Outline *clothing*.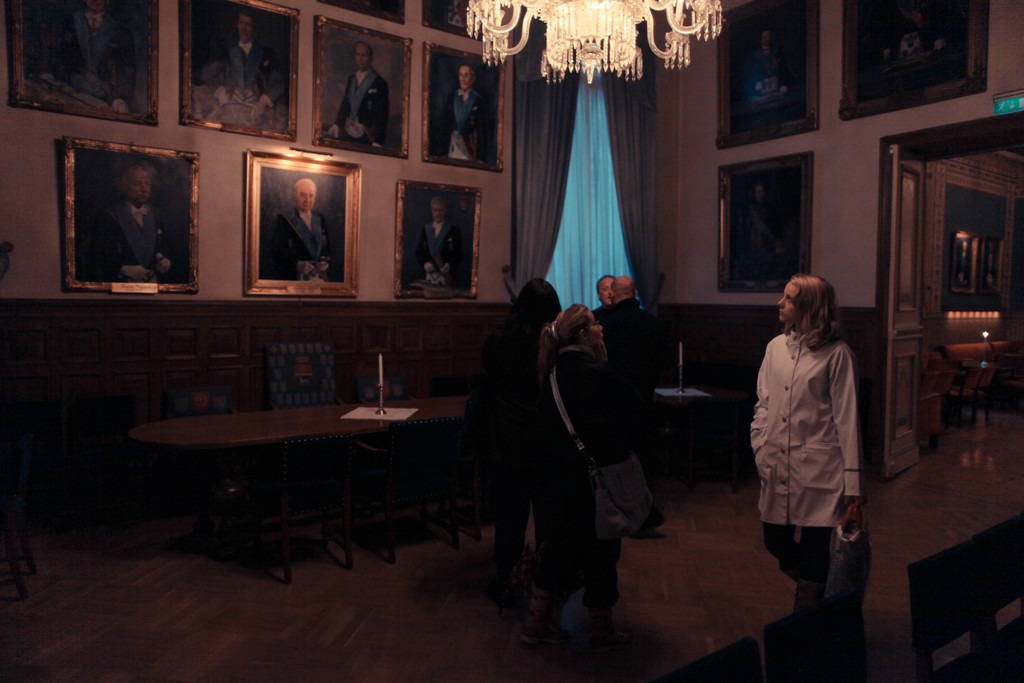
Outline: <region>597, 299, 658, 446</region>.
